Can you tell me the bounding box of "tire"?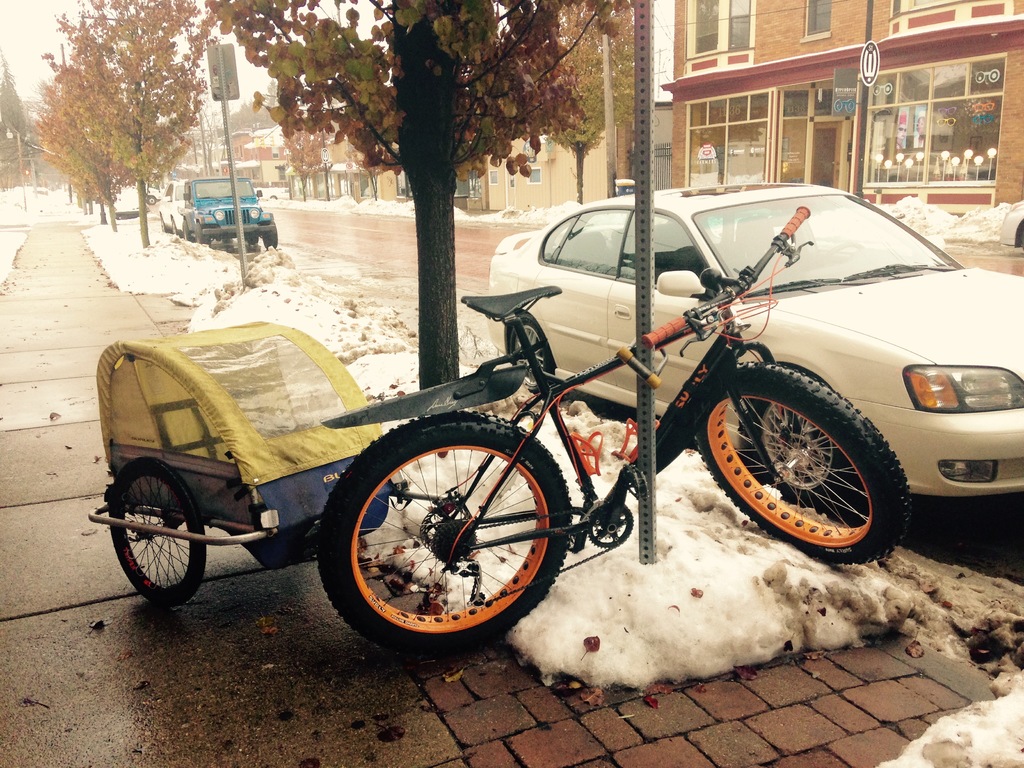
102 459 204 603.
